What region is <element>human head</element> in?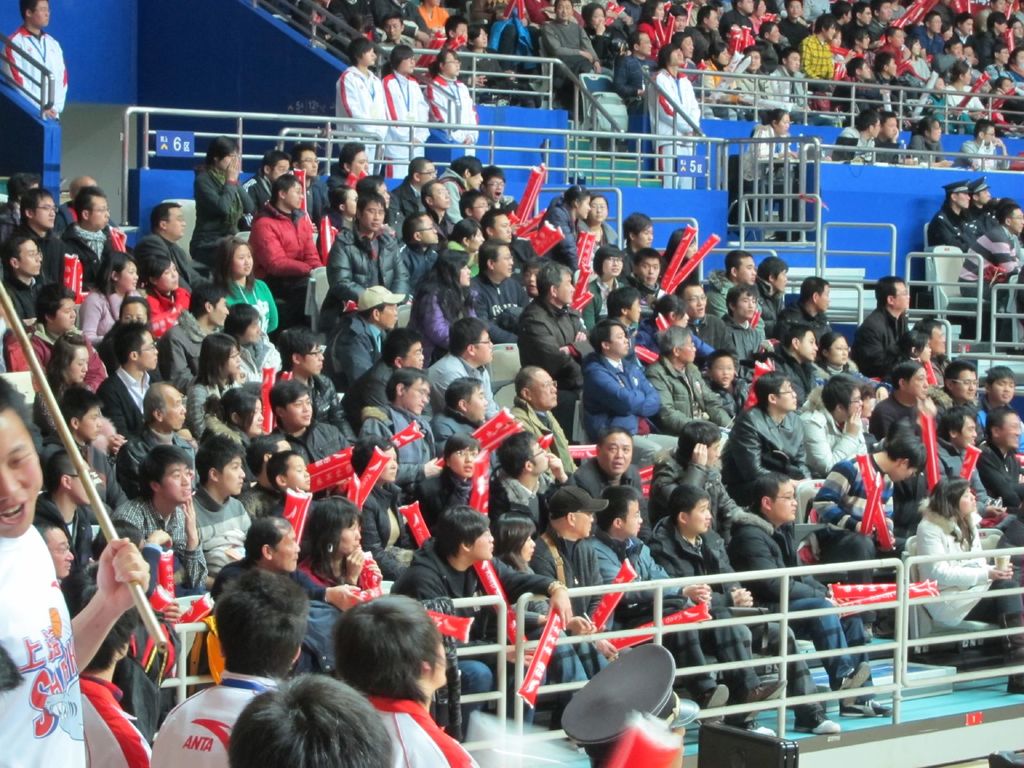
bbox=[190, 282, 231, 330].
